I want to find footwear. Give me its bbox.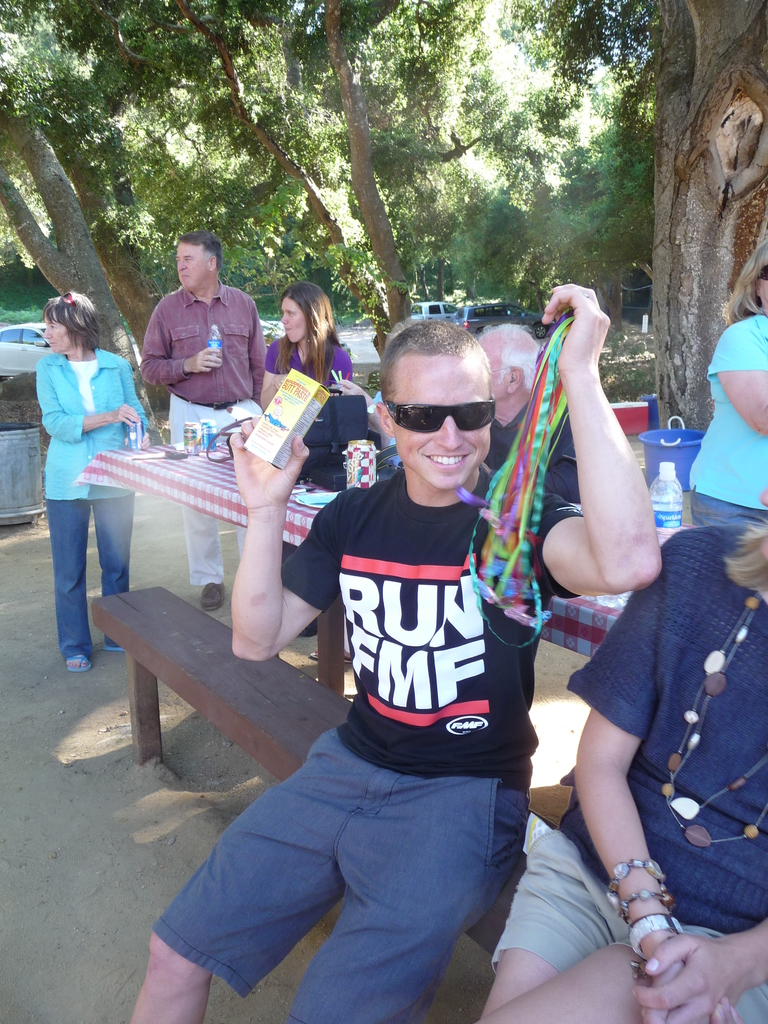
(198,581,226,609).
